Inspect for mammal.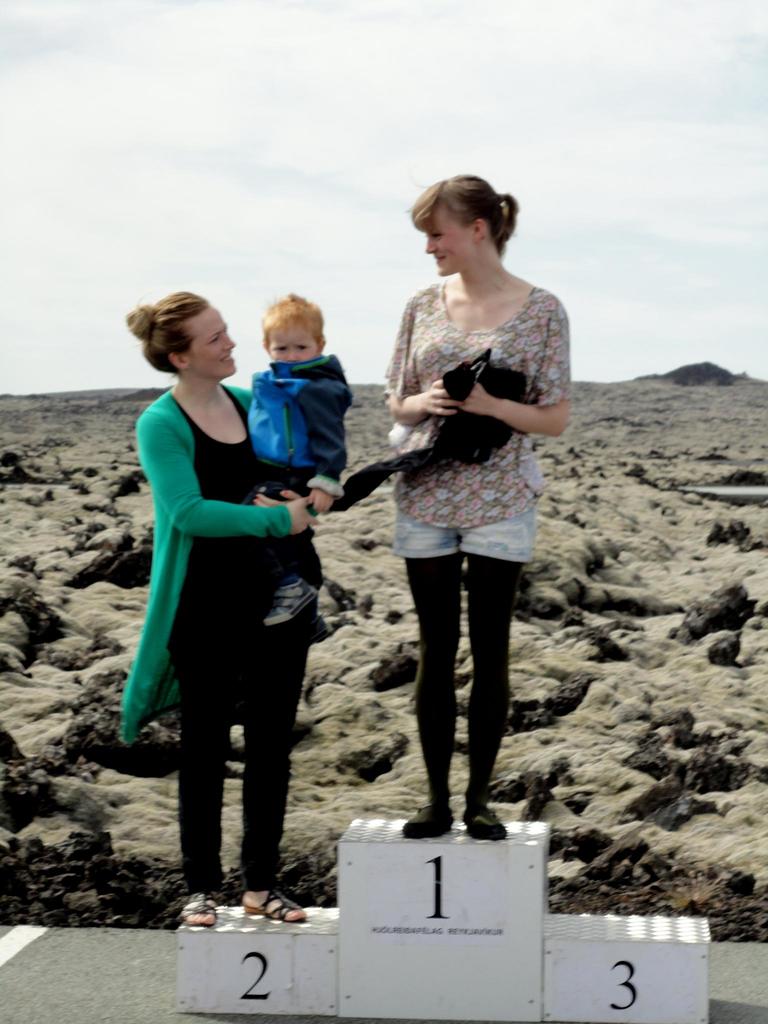
Inspection: BBox(118, 288, 321, 927).
